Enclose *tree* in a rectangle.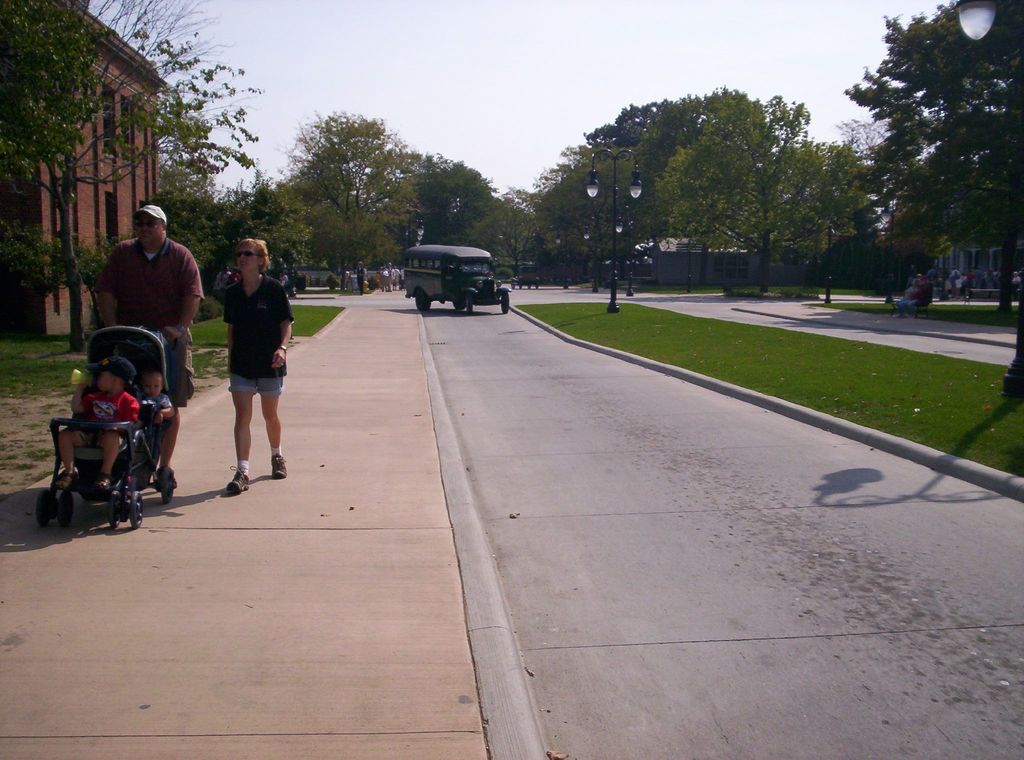
{"x1": 650, "y1": 87, "x2": 867, "y2": 295}.
